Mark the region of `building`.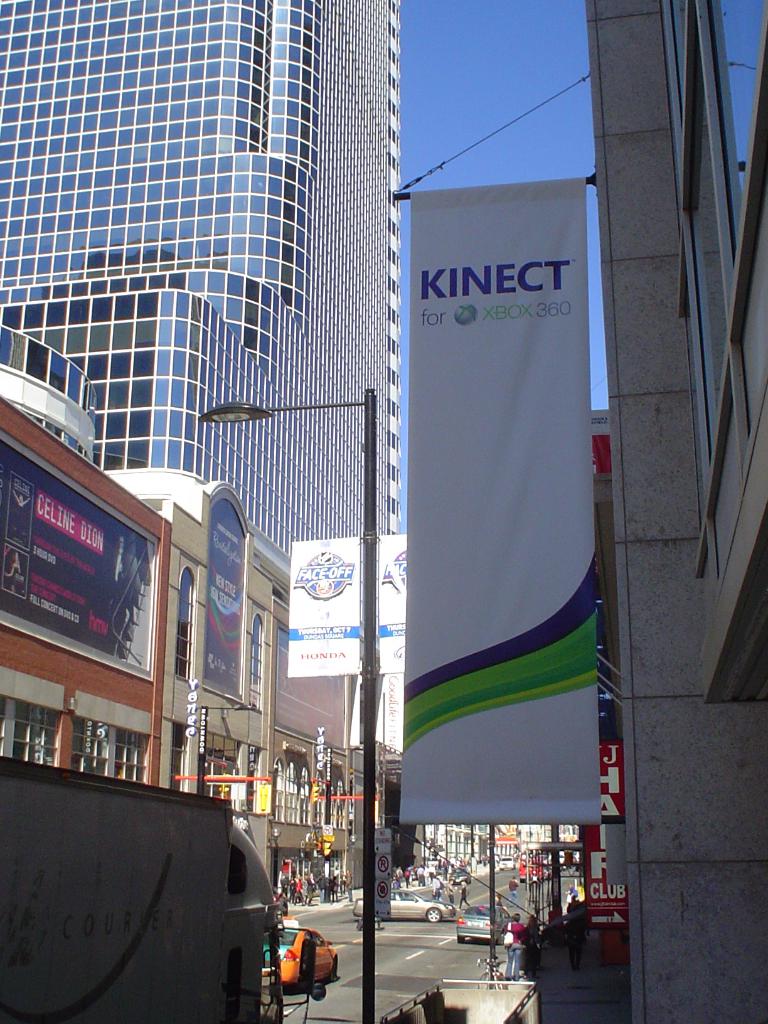
Region: l=1, t=0, r=399, b=536.
